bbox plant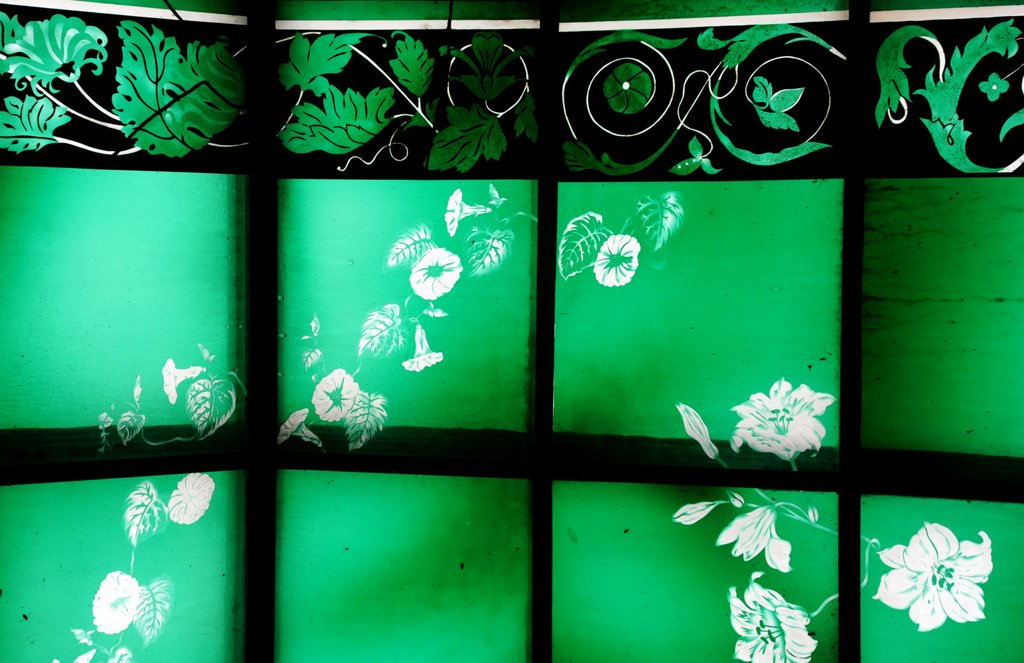
{"x1": 0, "y1": 12, "x2": 1023, "y2": 181}
